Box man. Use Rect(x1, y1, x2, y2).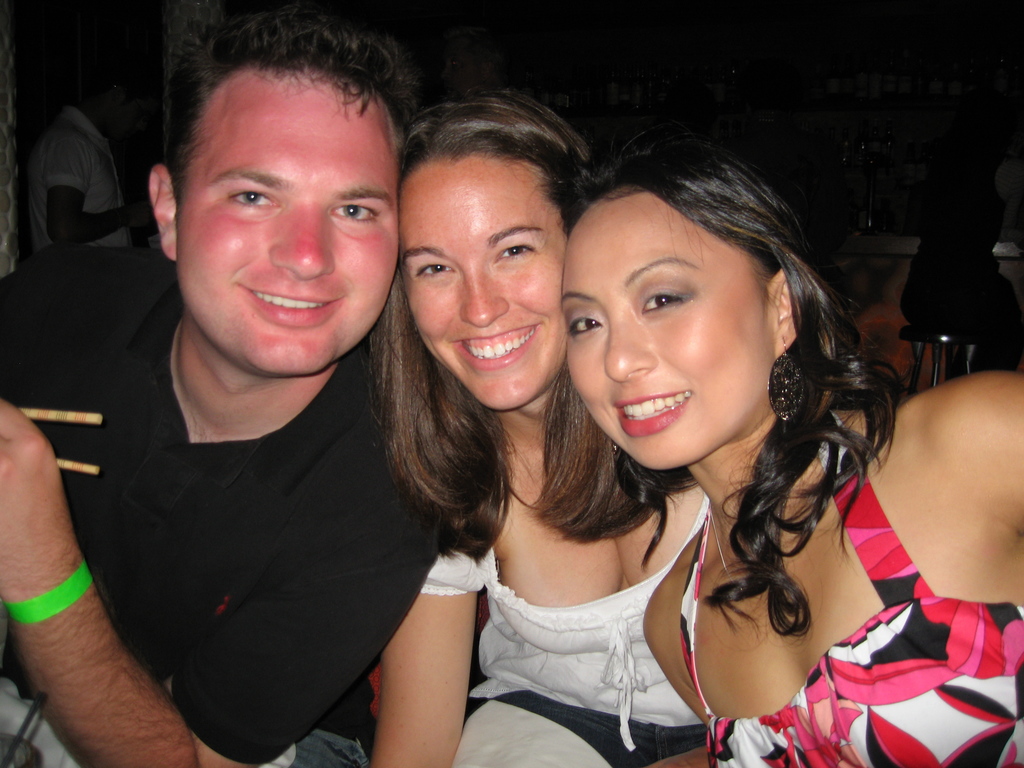
Rect(28, 61, 152, 246).
